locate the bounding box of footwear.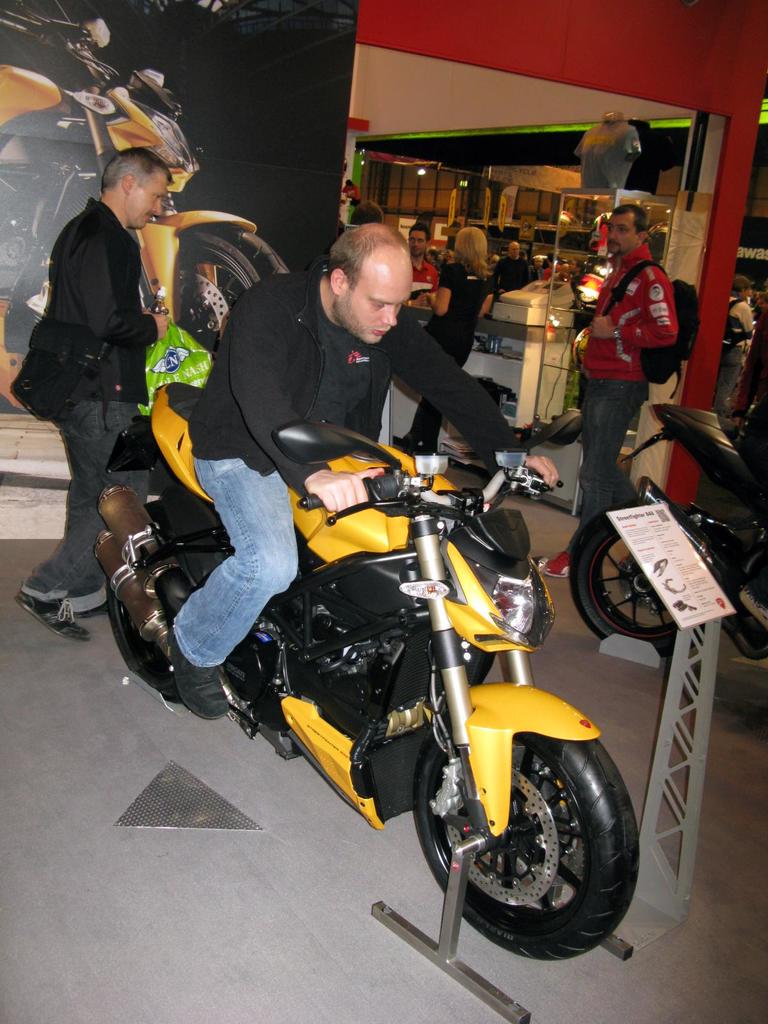
Bounding box: (543,545,577,580).
